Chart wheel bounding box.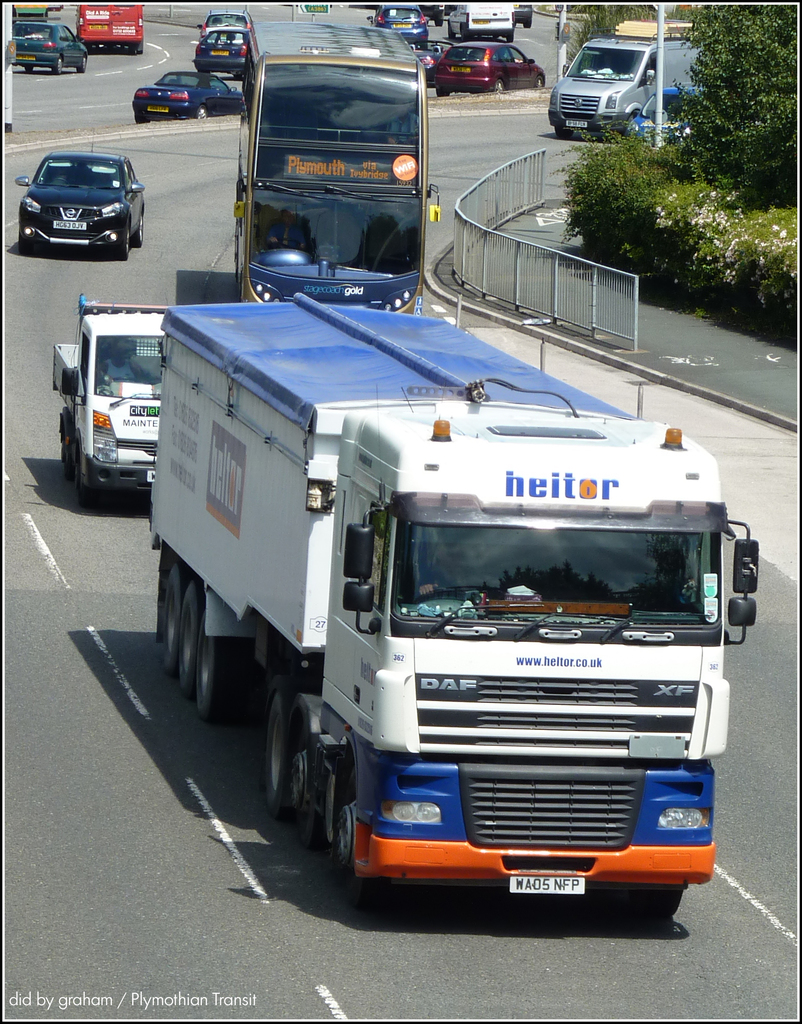
Charted: (420, 44, 429, 51).
